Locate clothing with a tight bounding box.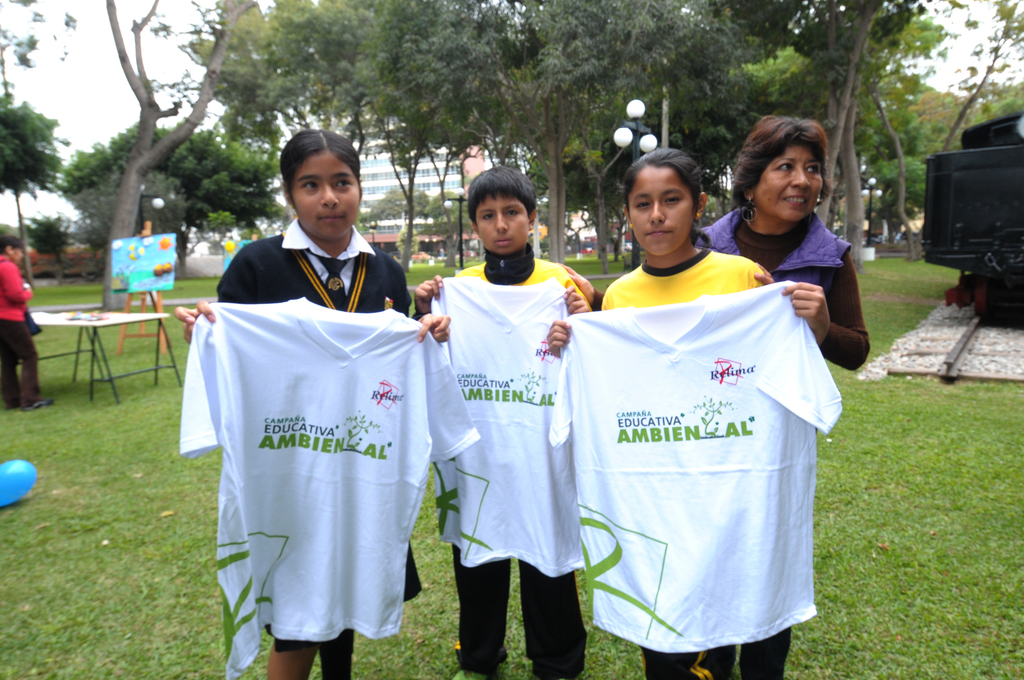
(433,286,591,583).
